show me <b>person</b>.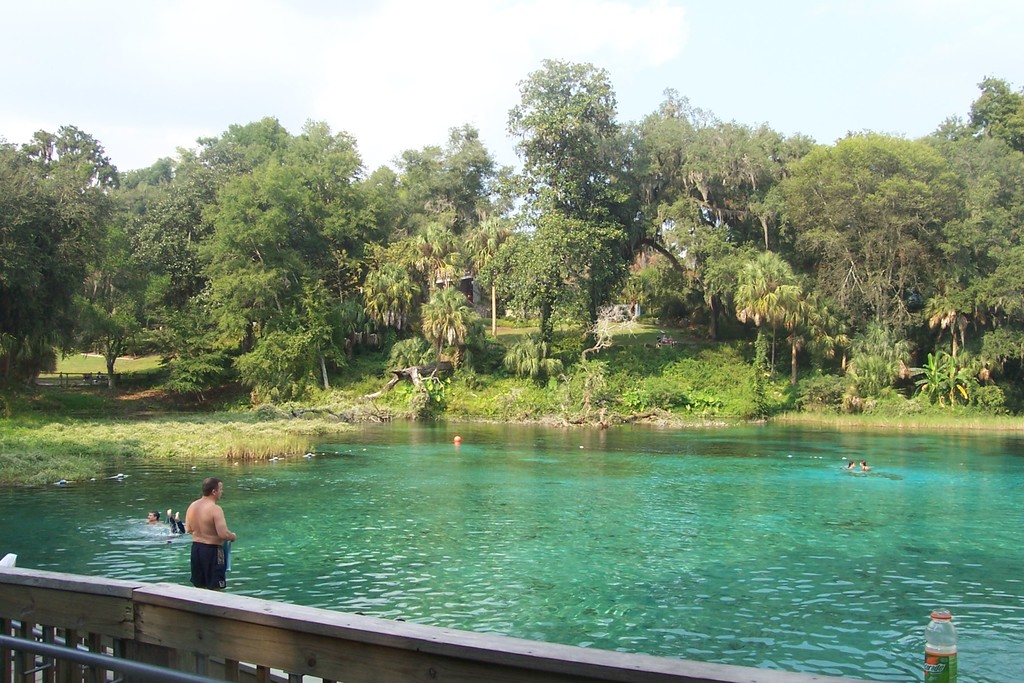
<b>person</b> is here: Rect(861, 463, 867, 468).
